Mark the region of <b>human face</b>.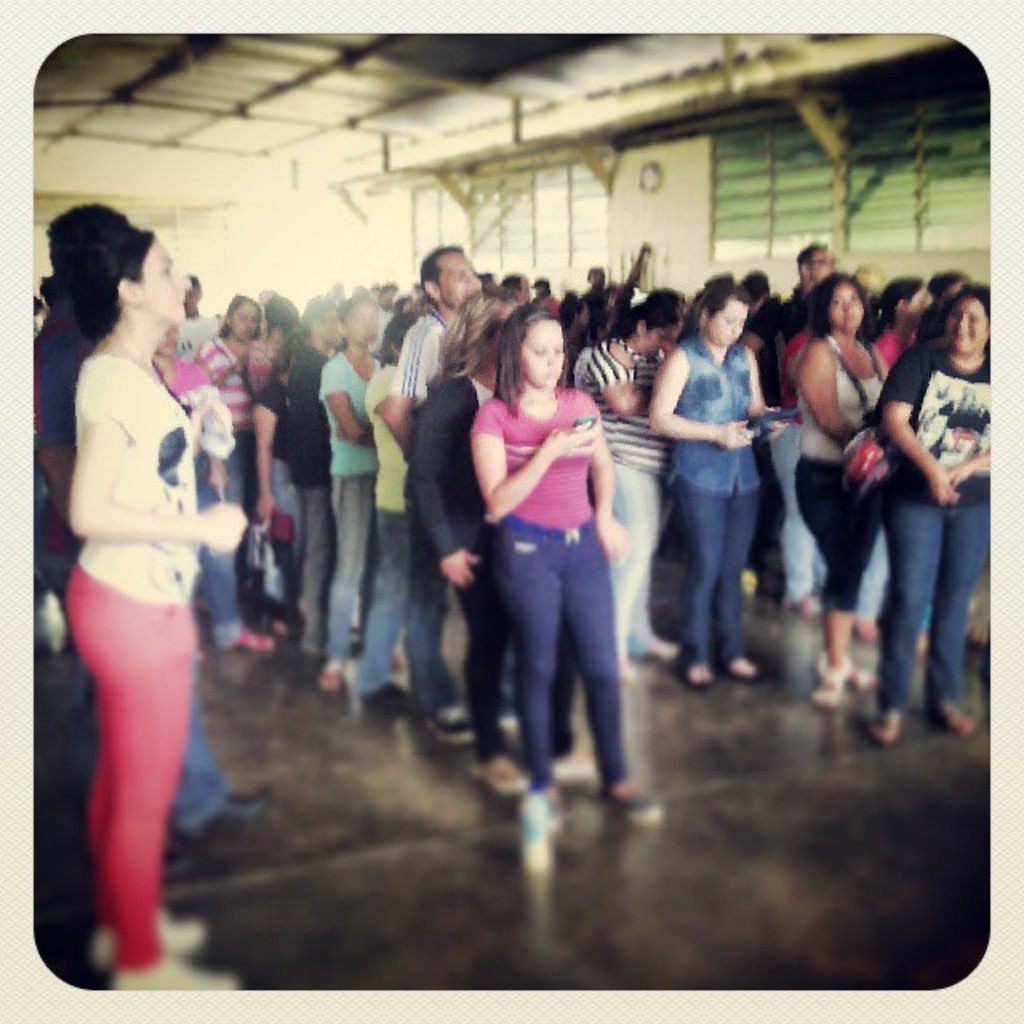
Region: (x1=136, y1=235, x2=190, y2=323).
